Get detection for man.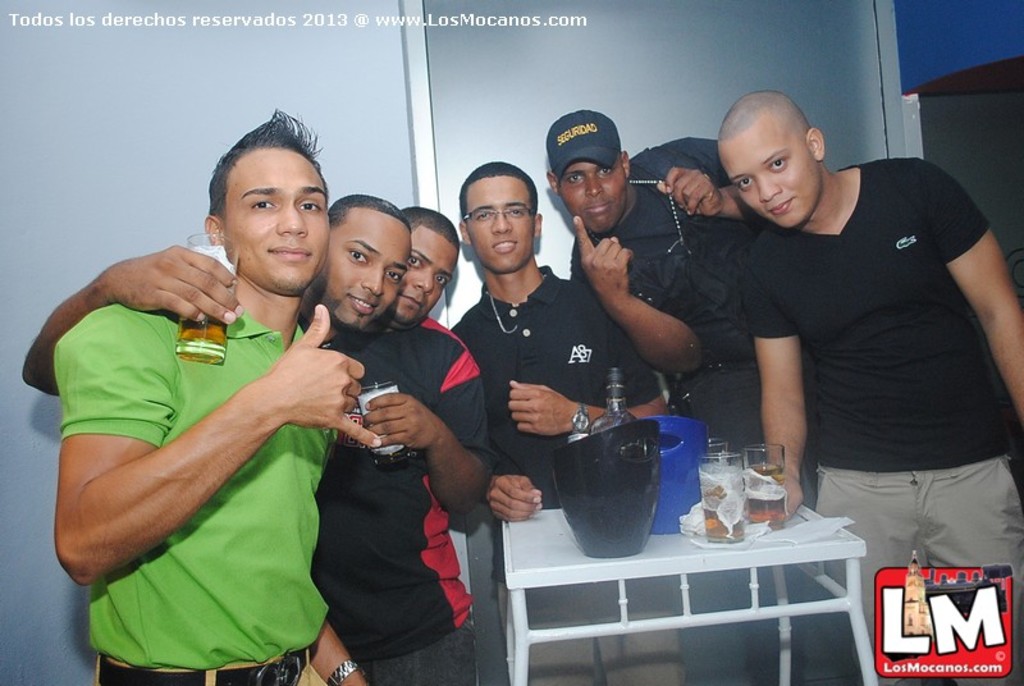
Detection: [x1=750, y1=91, x2=1023, y2=685].
